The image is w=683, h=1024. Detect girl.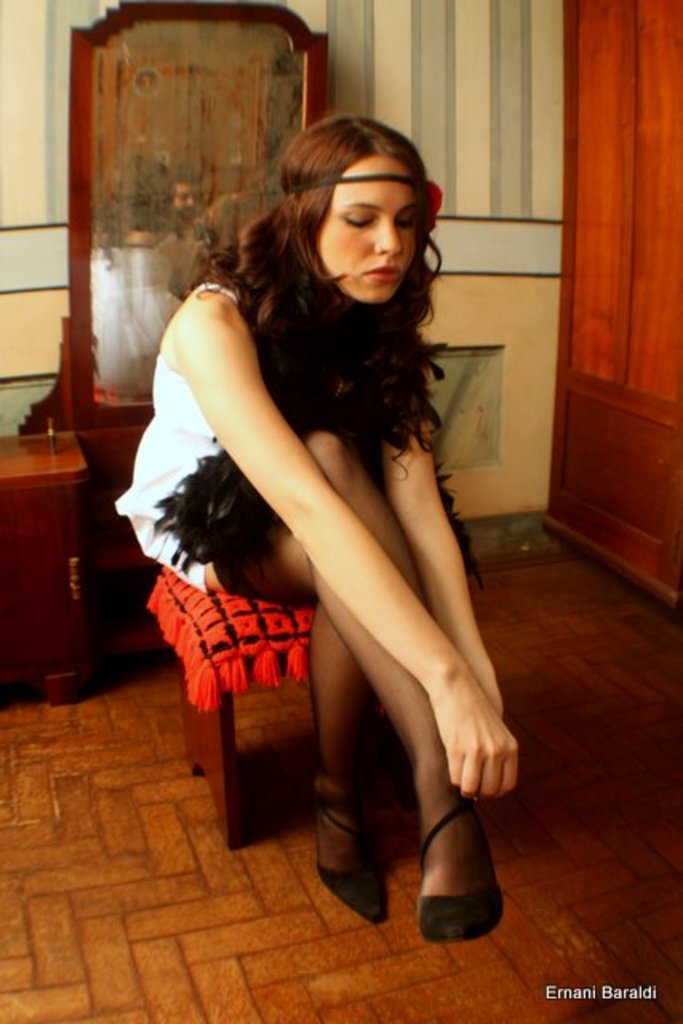
Detection: 109,112,520,942.
